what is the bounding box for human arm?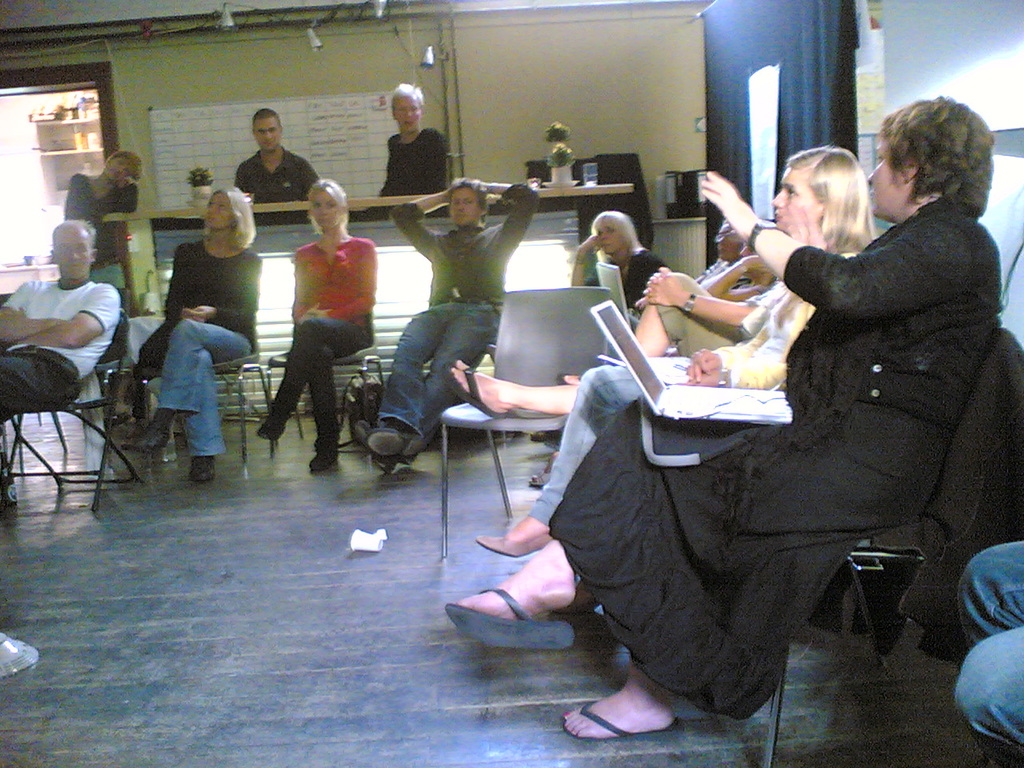
BBox(288, 248, 326, 326).
